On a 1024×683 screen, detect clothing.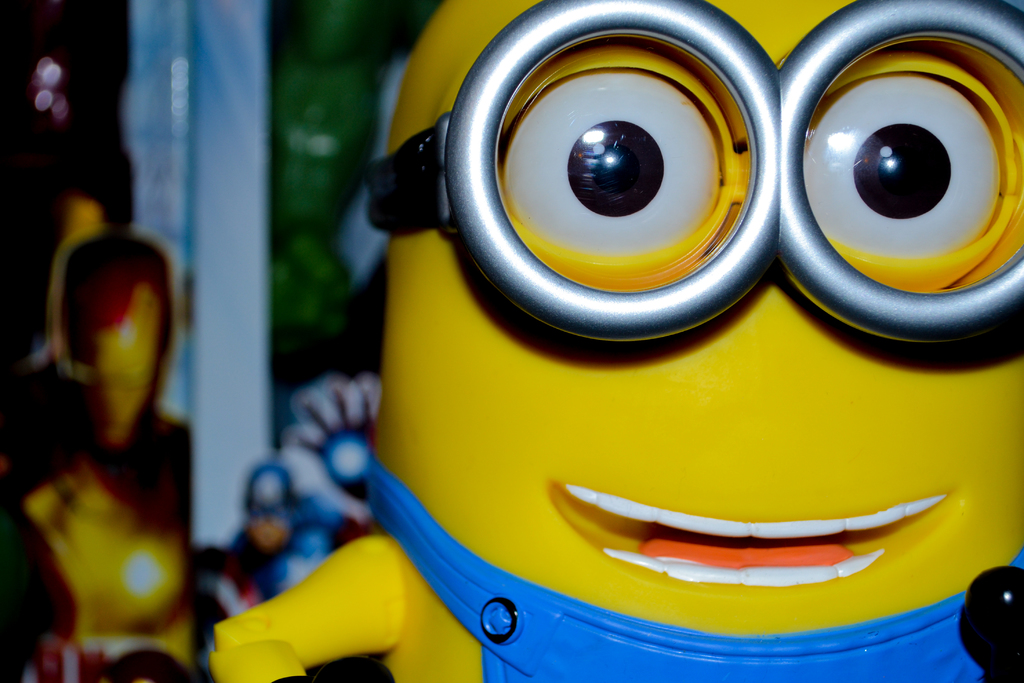
box=[355, 445, 1023, 682].
